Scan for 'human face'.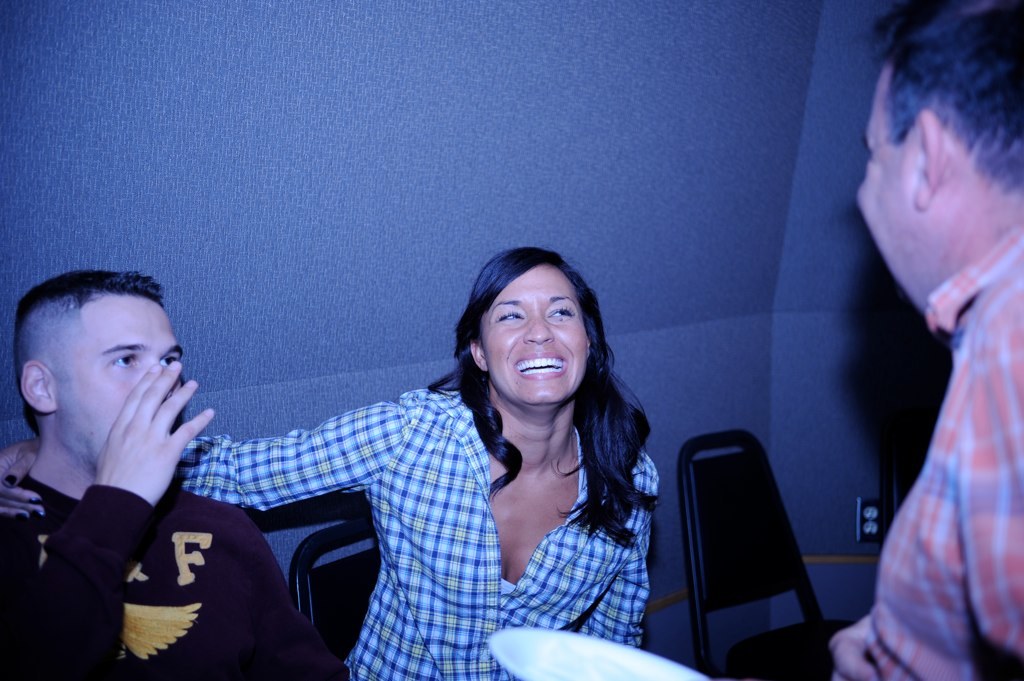
Scan result: 478, 264, 593, 408.
